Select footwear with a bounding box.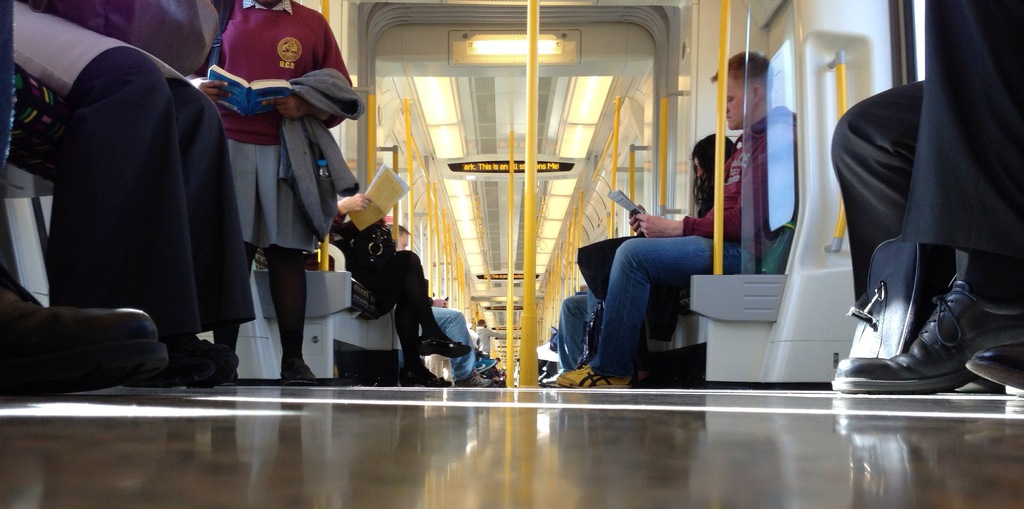
413/323/467/355.
